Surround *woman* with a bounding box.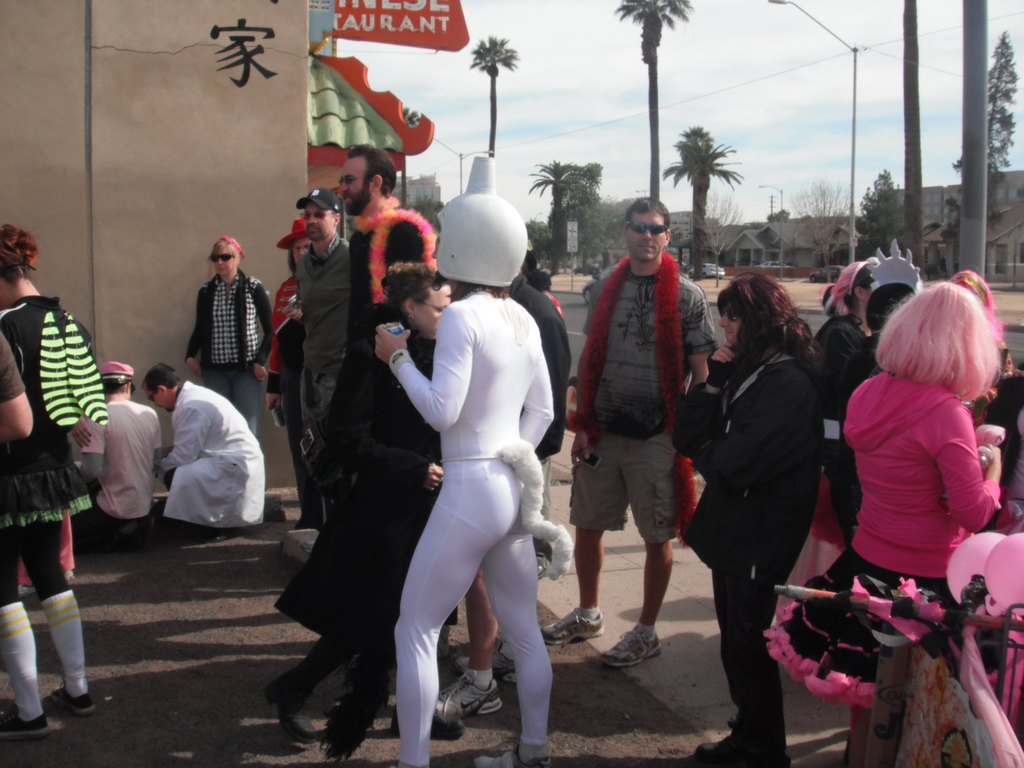
bbox=(988, 383, 1023, 504).
